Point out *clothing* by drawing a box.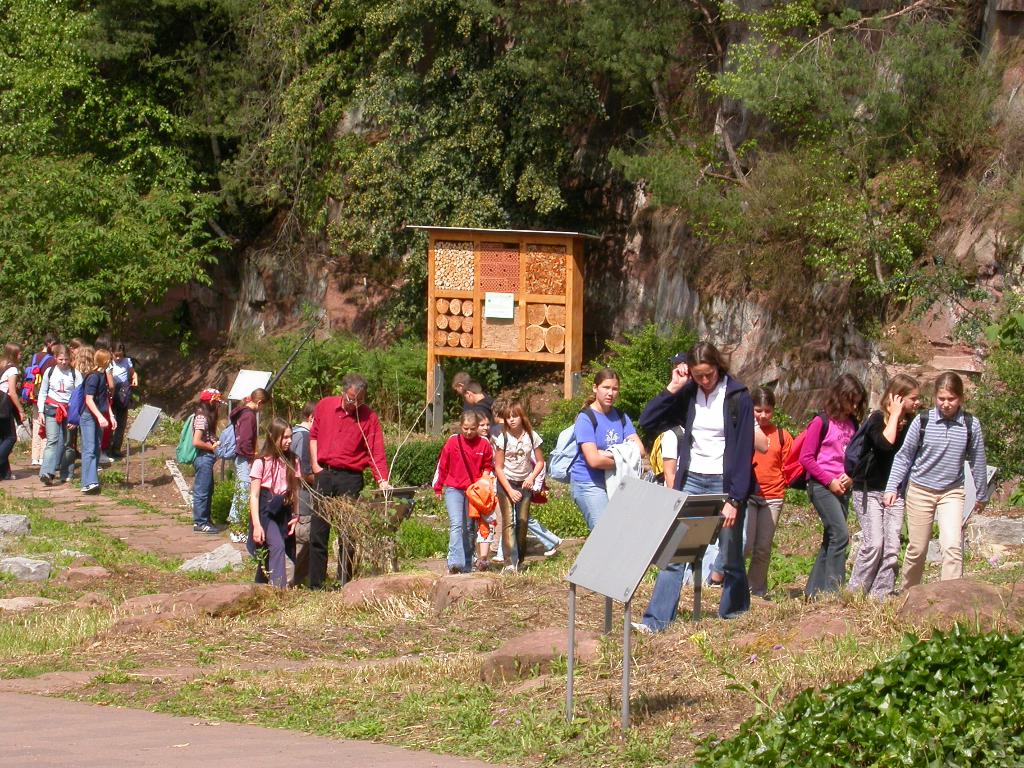
x1=799, y1=408, x2=865, y2=591.
